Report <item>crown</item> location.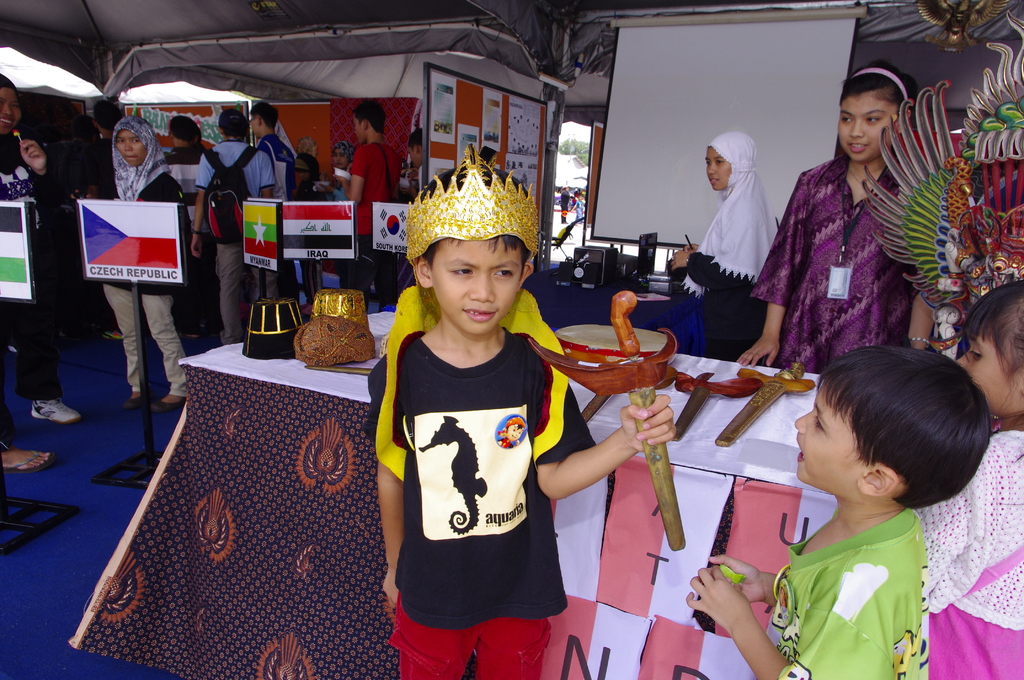
Report: 403:138:541:263.
